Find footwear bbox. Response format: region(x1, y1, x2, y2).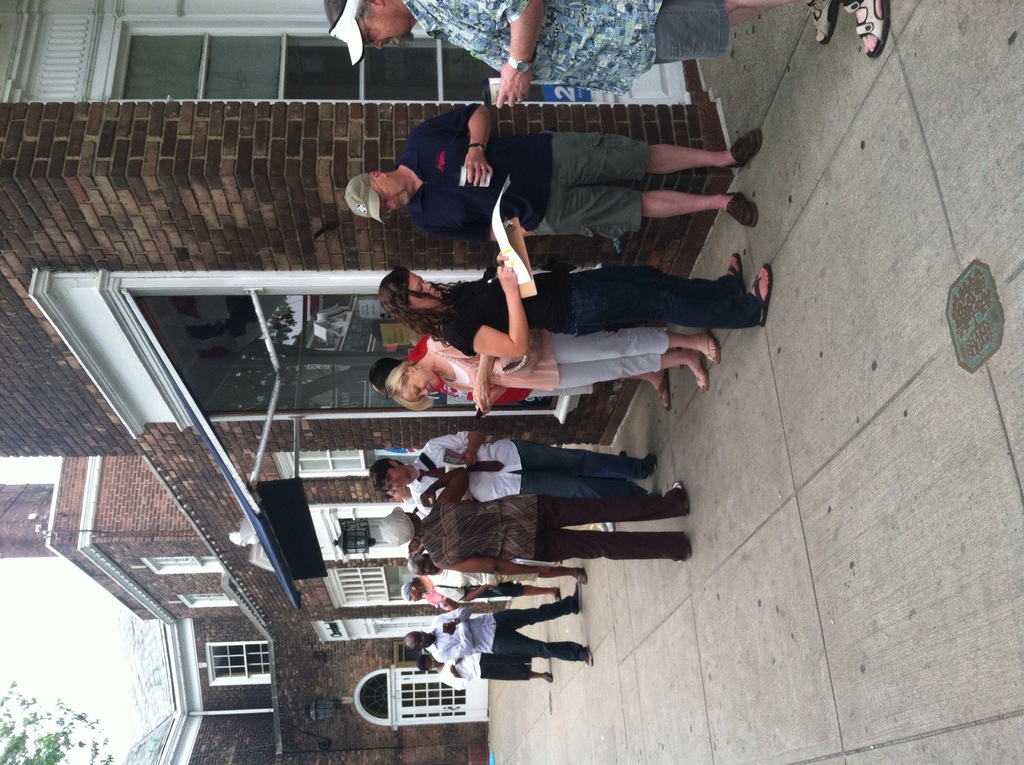
region(668, 476, 689, 518).
